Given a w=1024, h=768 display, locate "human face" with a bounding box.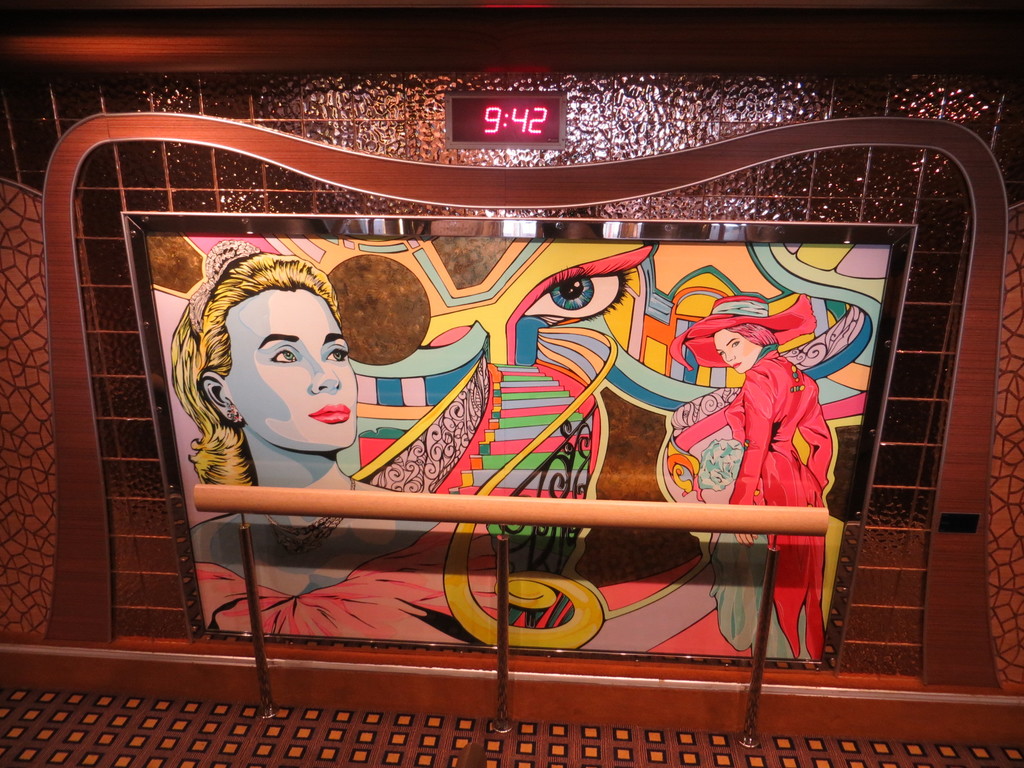
Located: rect(715, 329, 760, 373).
